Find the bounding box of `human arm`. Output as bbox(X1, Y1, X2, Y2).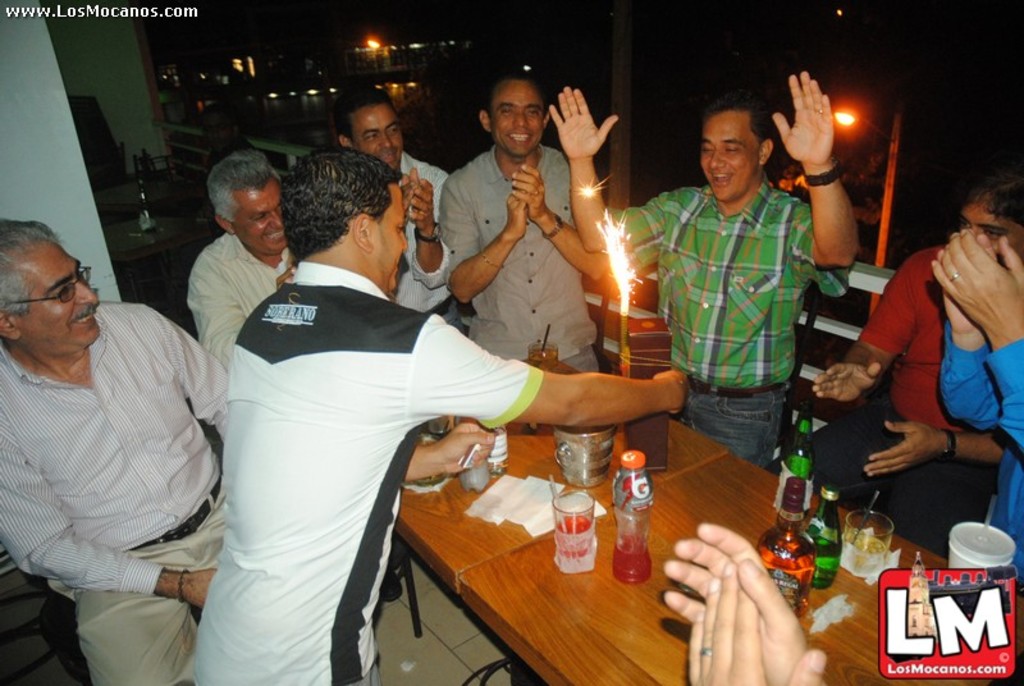
bbox(864, 417, 1000, 480).
